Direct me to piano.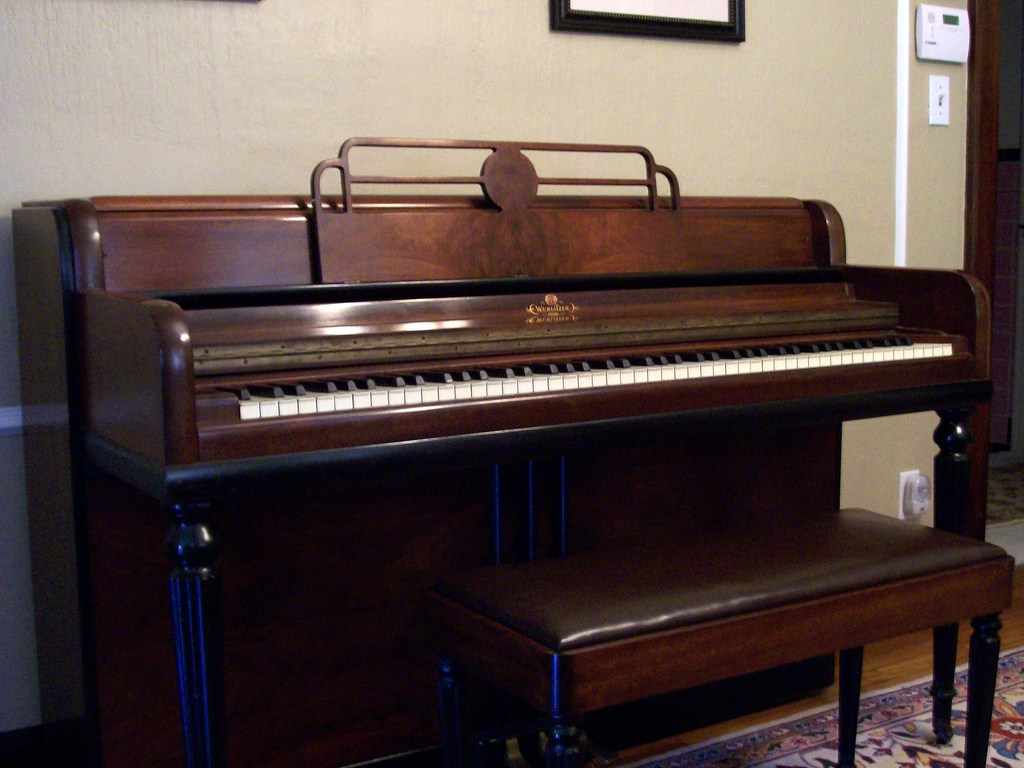
Direction: <box>12,140,996,765</box>.
